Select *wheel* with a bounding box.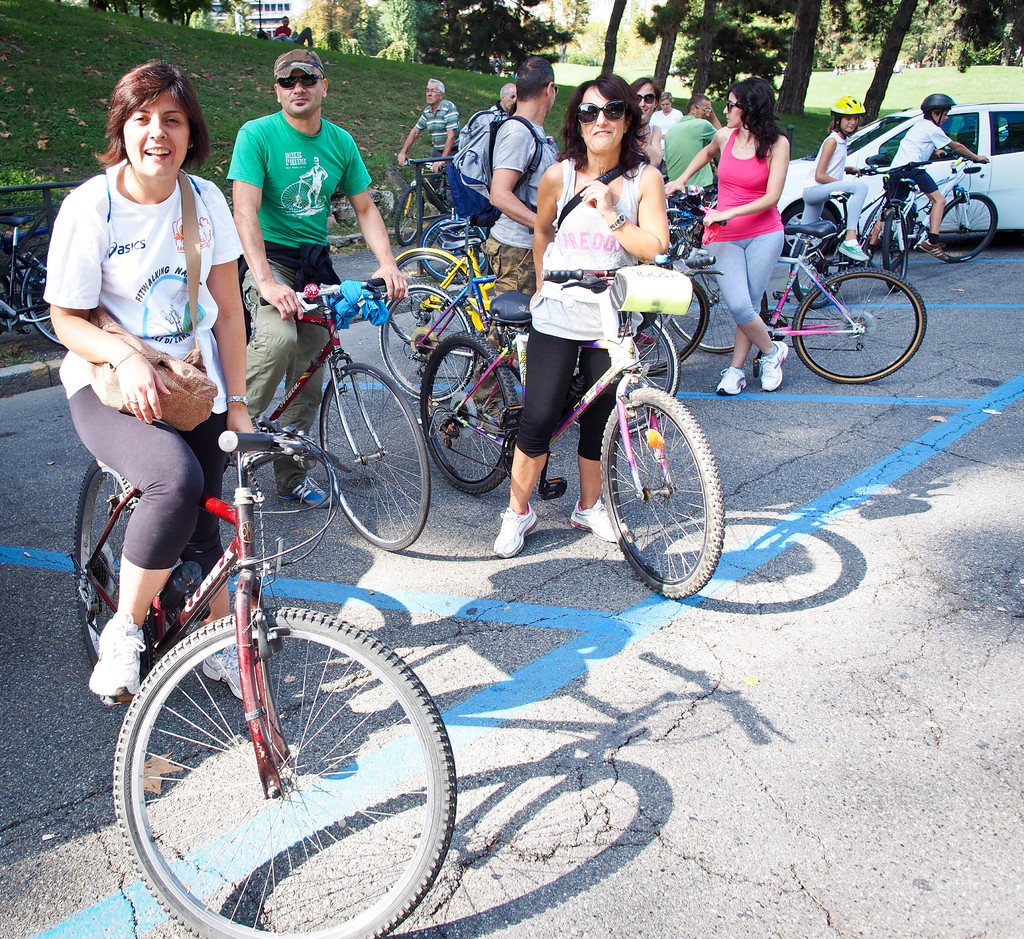
locate(572, 317, 680, 438).
